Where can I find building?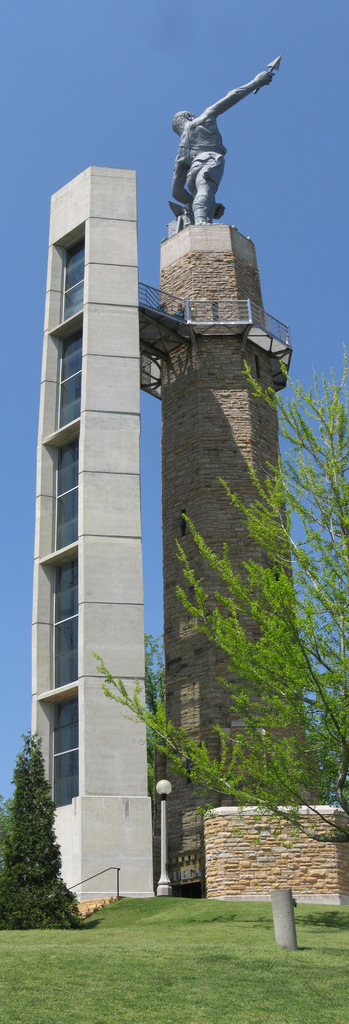
You can find it at [35,165,153,904].
